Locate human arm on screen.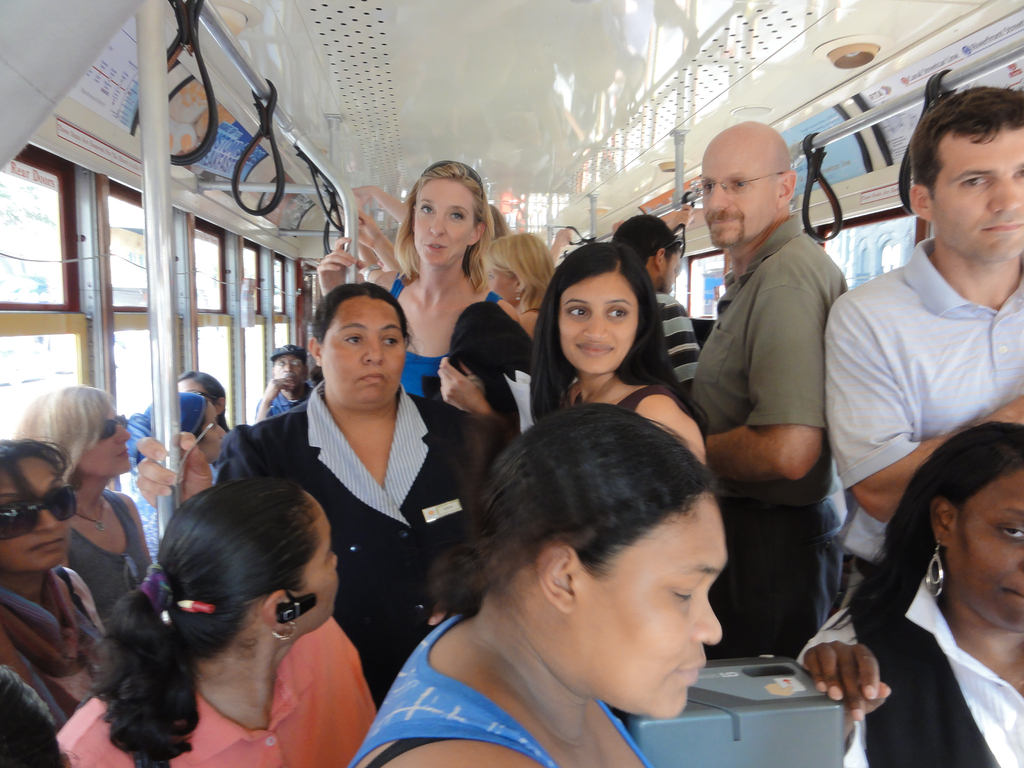
On screen at pyautogui.locateOnScreen(252, 374, 300, 428).
